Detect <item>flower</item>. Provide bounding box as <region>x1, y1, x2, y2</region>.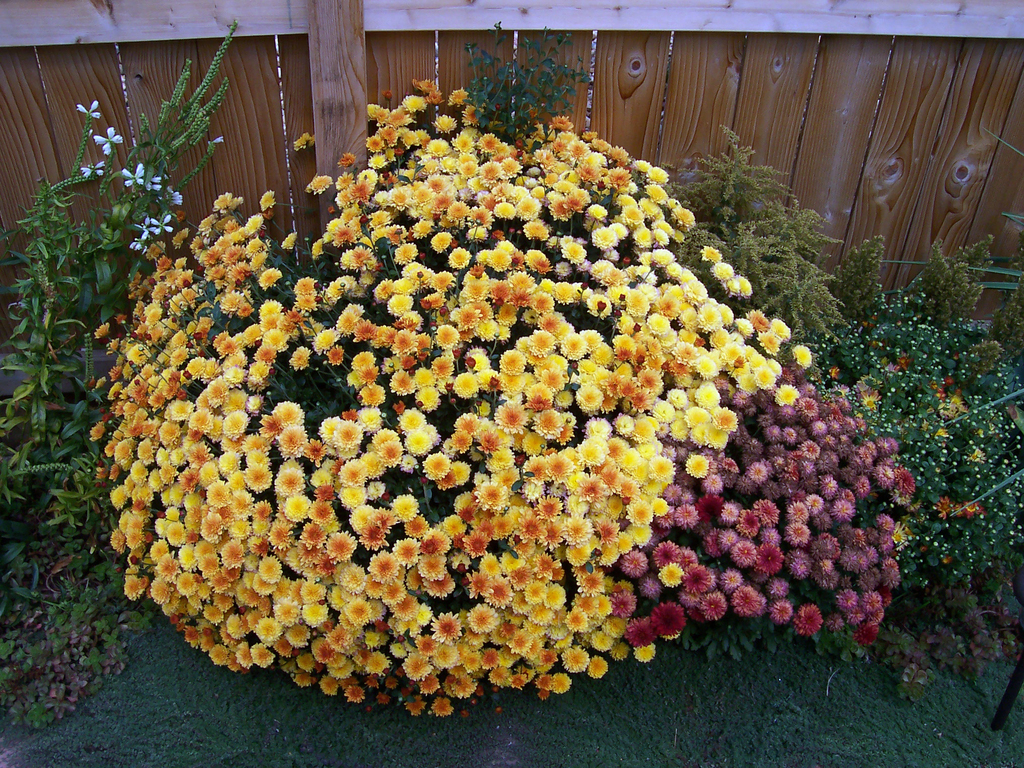
<region>128, 239, 150, 254</region>.
